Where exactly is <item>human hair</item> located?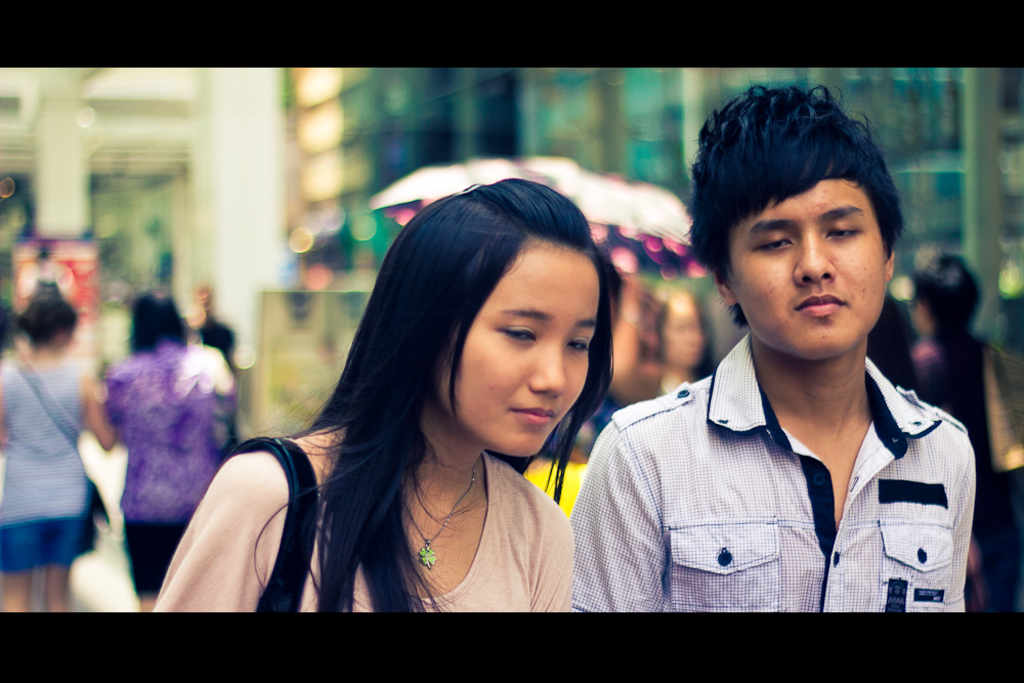
Its bounding box is 292/164/611/586.
